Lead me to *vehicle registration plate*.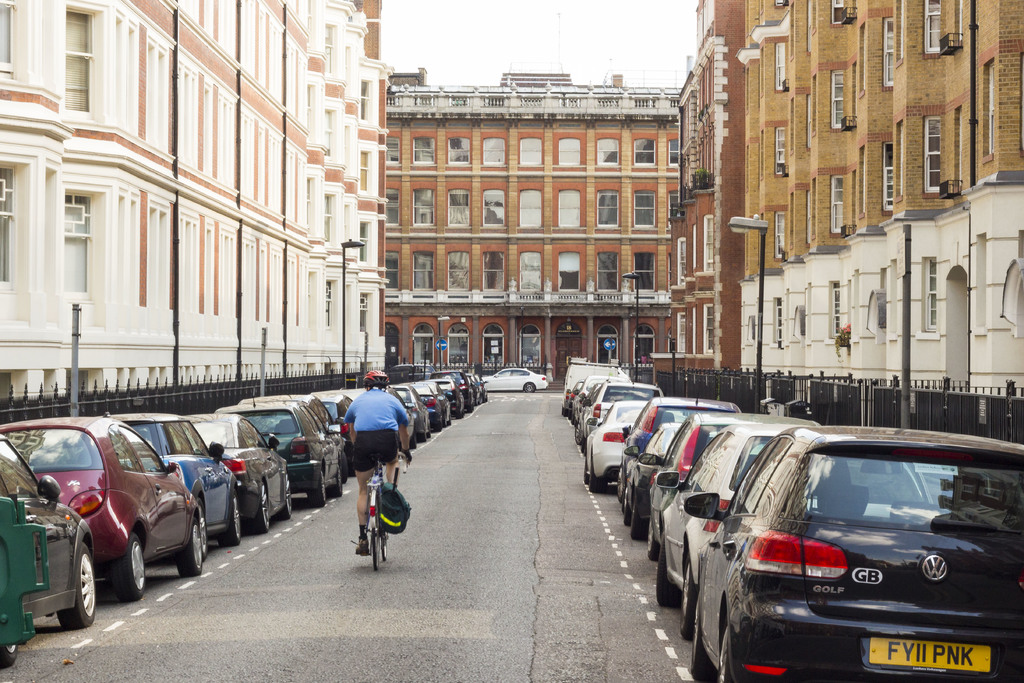
Lead to [x1=866, y1=638, x2=993, y2=673].
